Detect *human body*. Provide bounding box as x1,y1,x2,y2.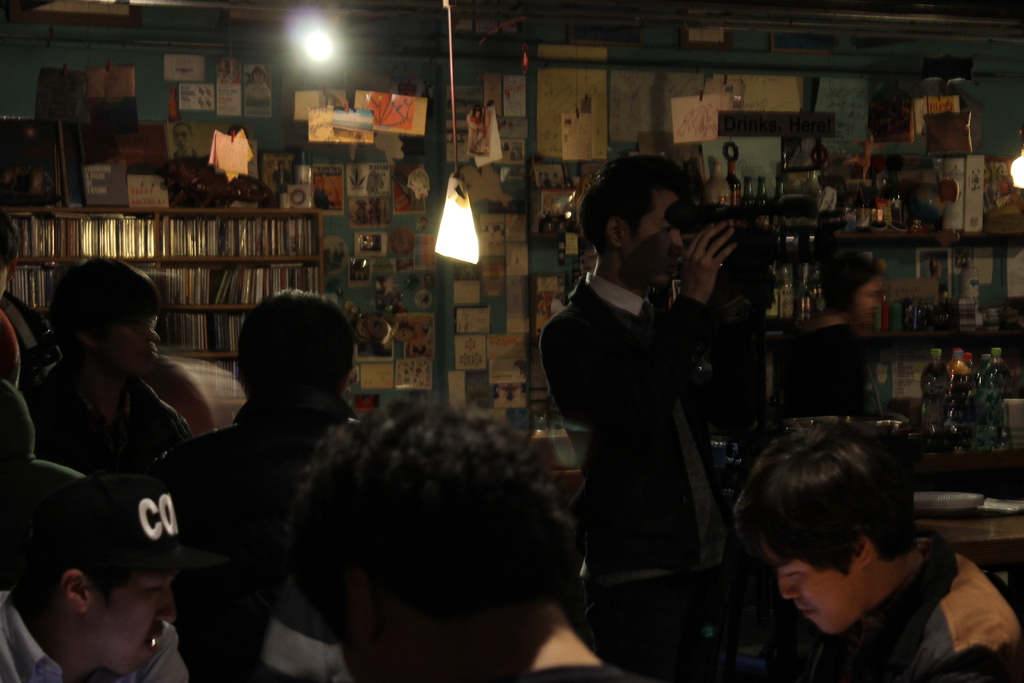
775,251,875,415.
